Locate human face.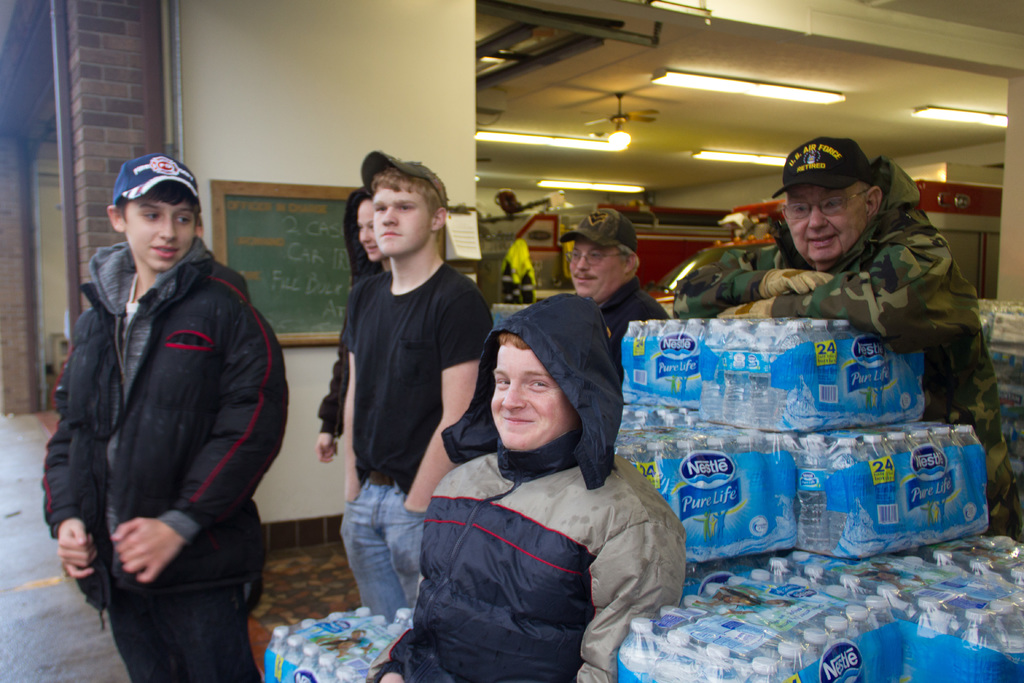
Bounding box: <region>490, 338, 575, 448</region>.
